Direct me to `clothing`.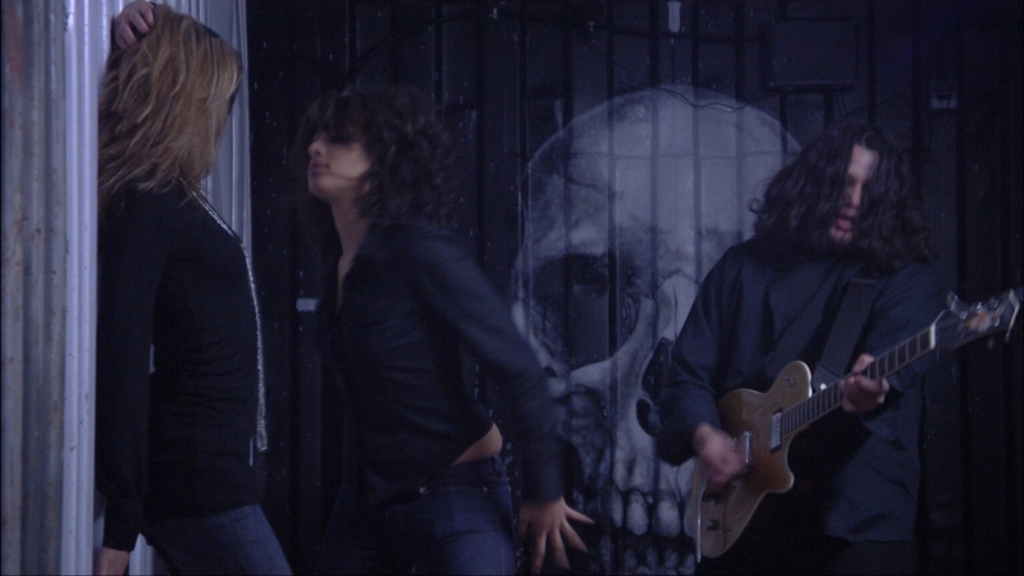
Direction: <box>314,211,561,575</box>.
